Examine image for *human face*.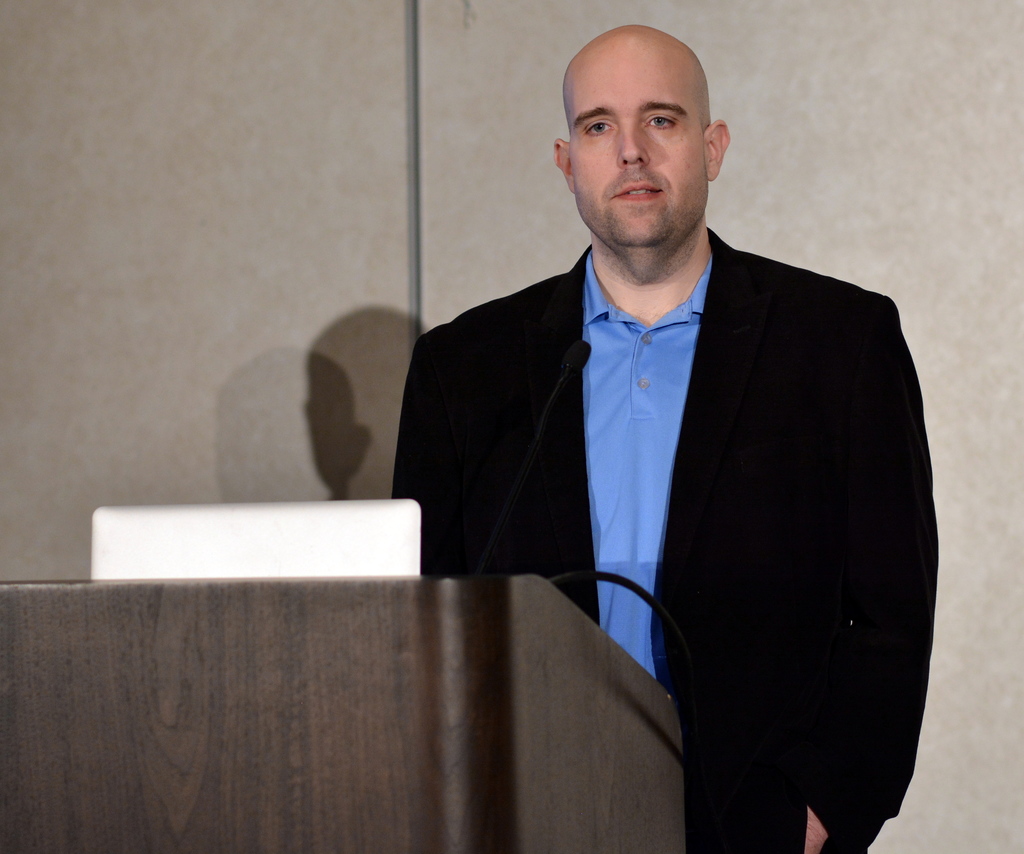
Examination result: x1=577 y1=56 x2=707 y2=246.
